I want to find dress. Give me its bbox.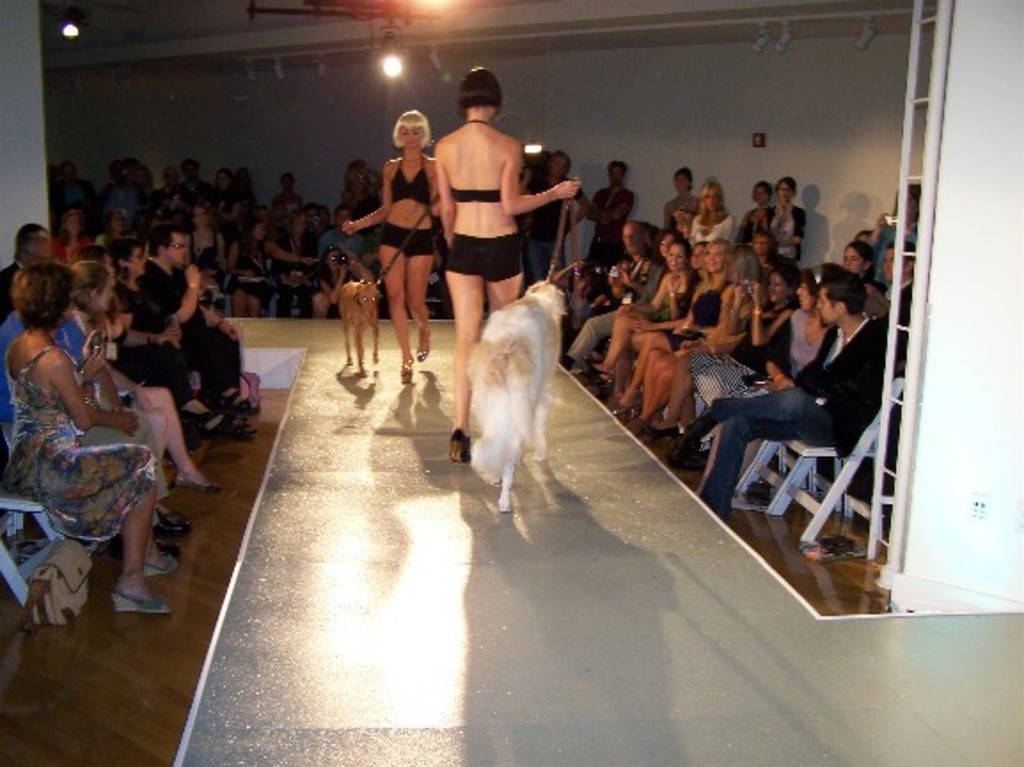
(x1=658, y1=281, x2=731, y2=352).
